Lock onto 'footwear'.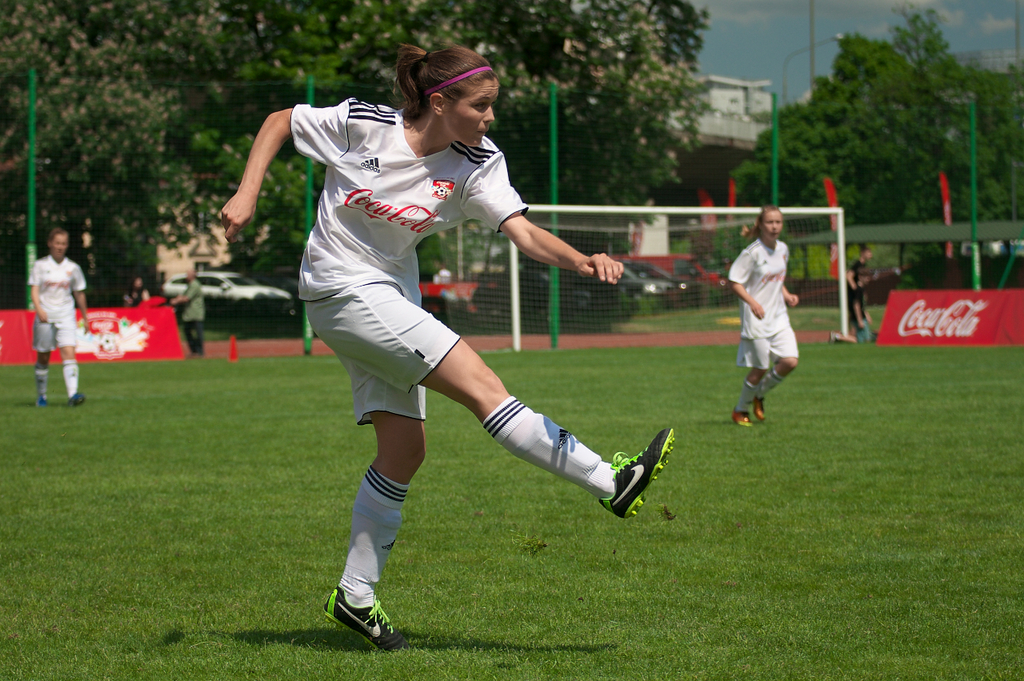
Locked: {"left": 751, "top": 396, "right": 766, "bottom": 423}.
